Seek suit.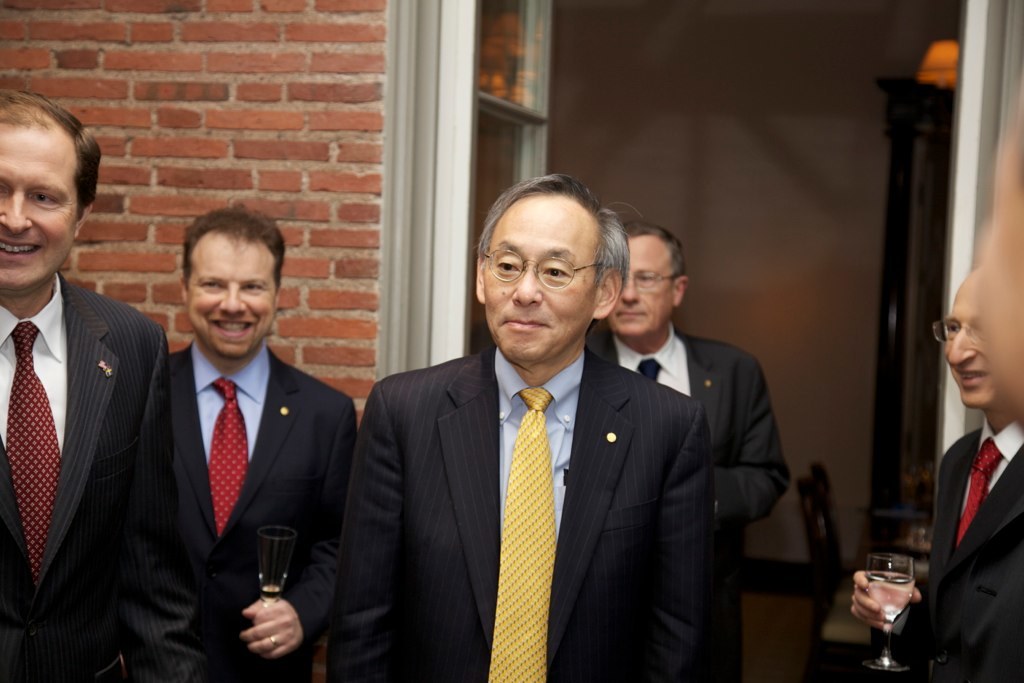
bbox=(584, 324, 792, 682).
